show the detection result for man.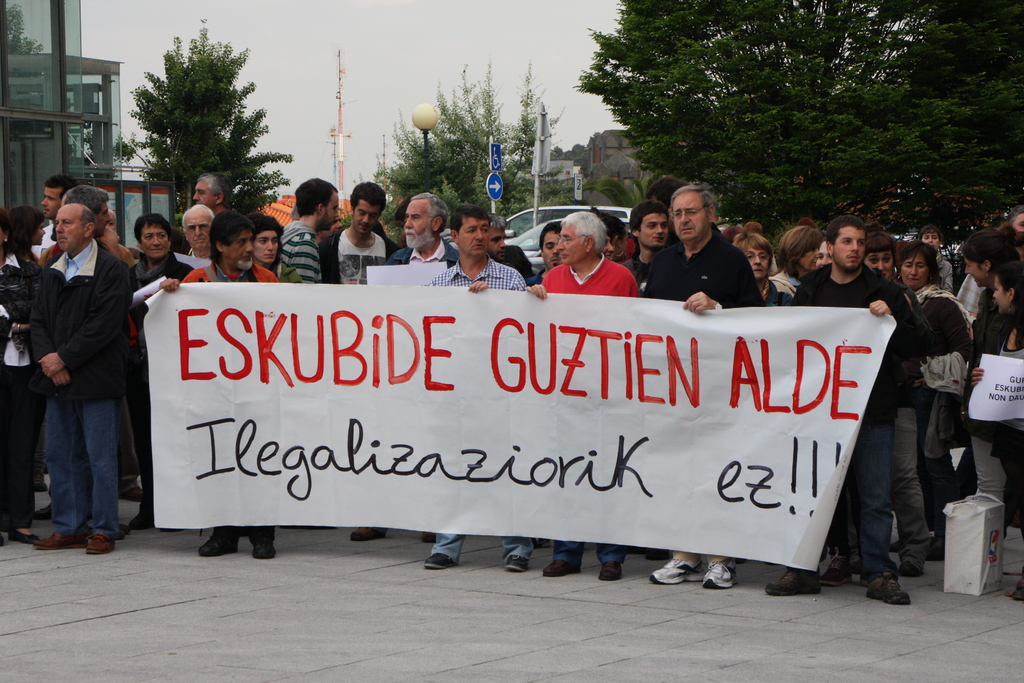
bbox(42, 178, 69, 223).
